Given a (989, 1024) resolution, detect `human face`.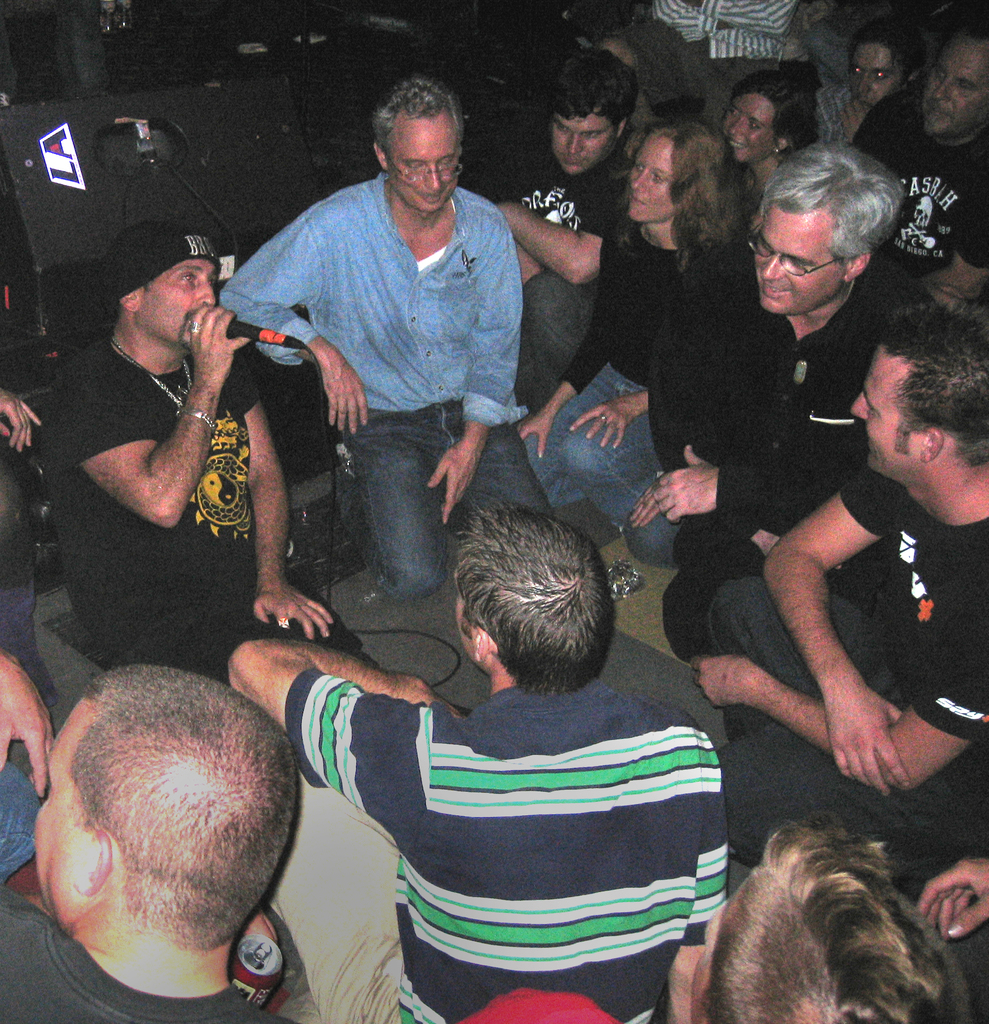
crop(623, 139, 666, 221).
